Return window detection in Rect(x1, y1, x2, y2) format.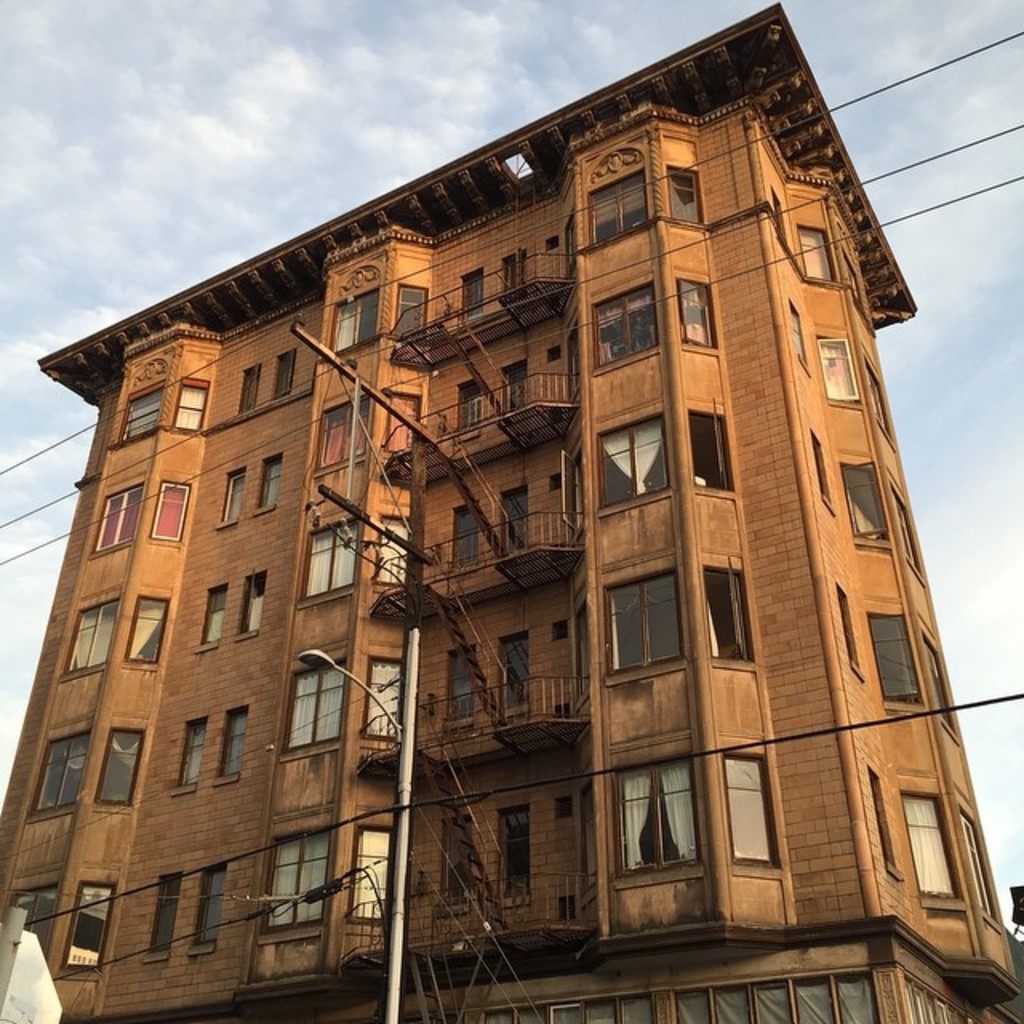
Rect(450, 373, 478, 435).
